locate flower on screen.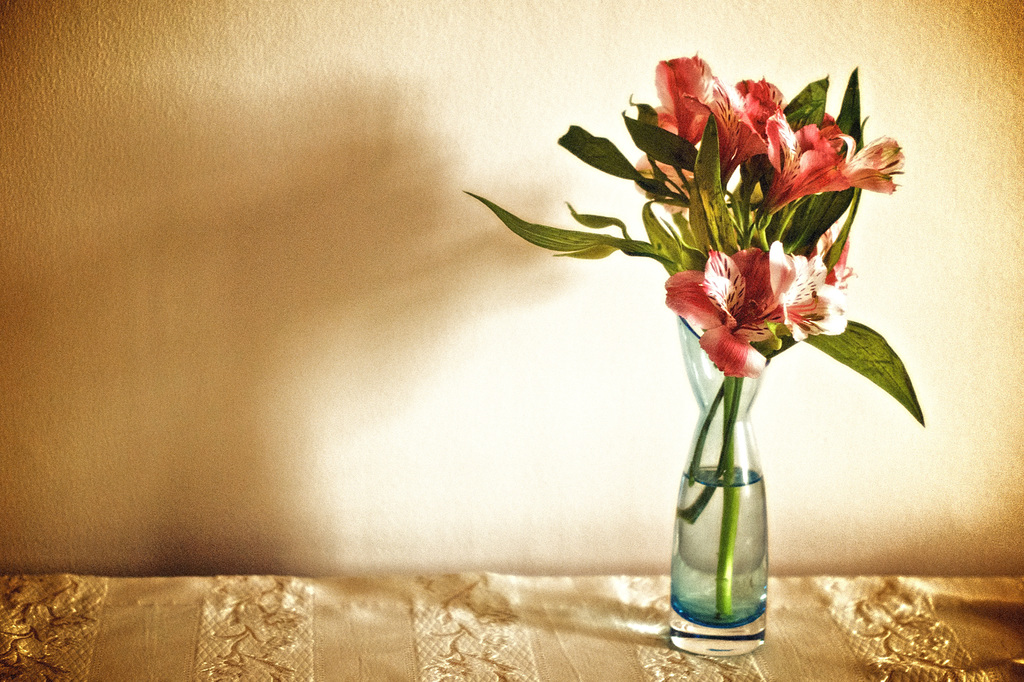
On screen at x1=810 y1=220 x2=861 y2=295.
